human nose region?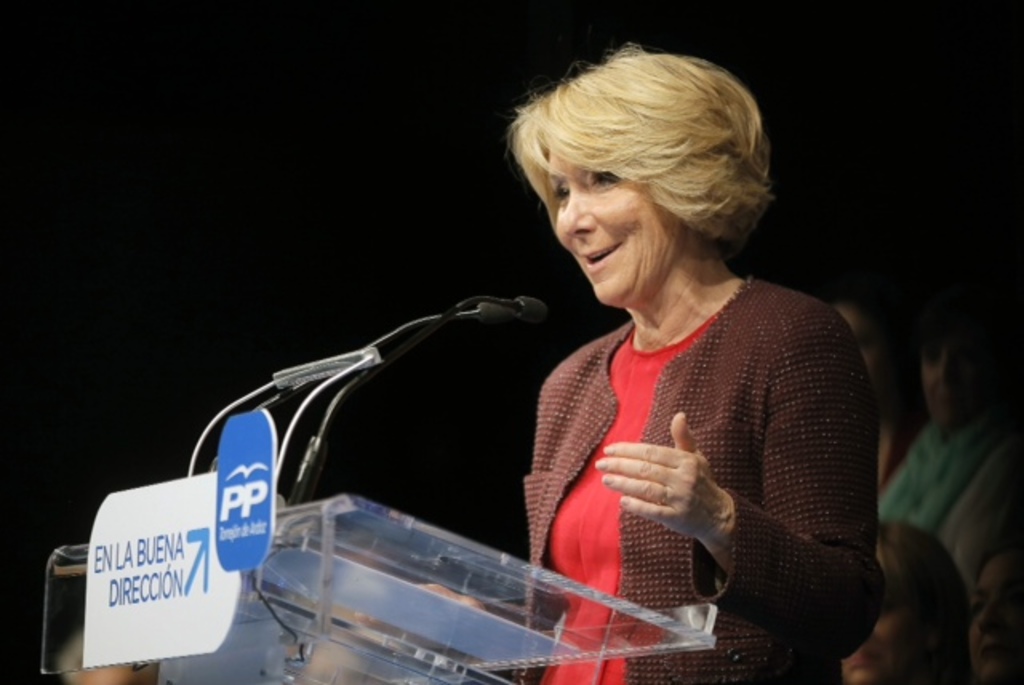
[left=566, top=182, right=594, bottom=234]
